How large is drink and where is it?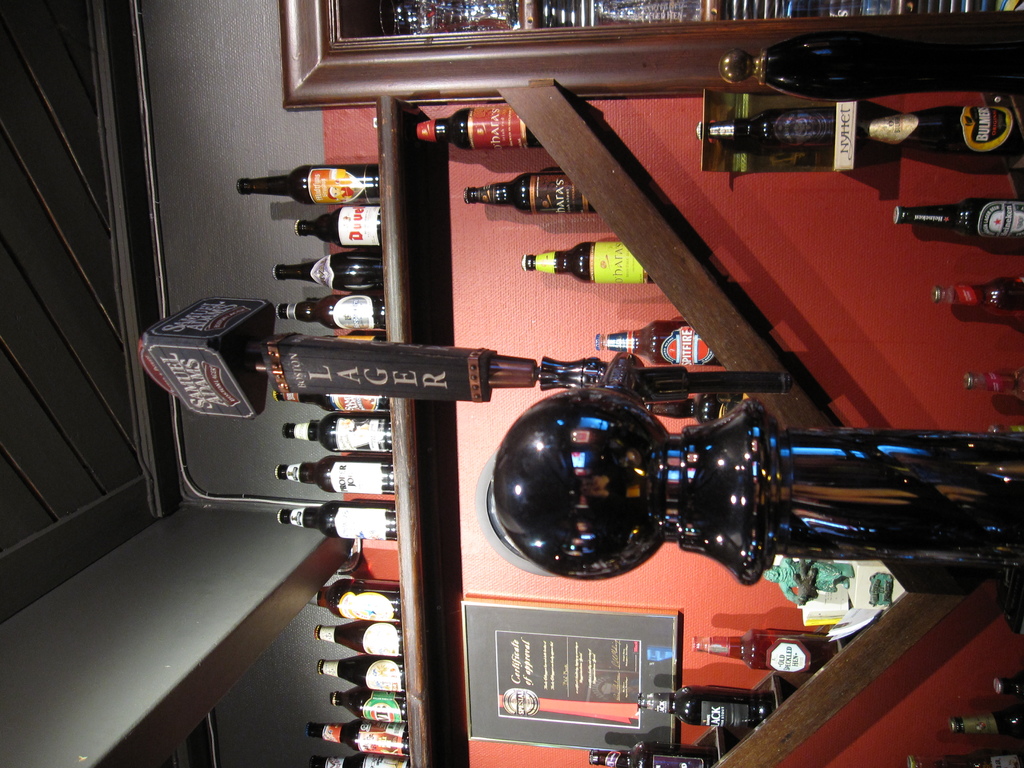
Bounding box: 275 255 381 287.
